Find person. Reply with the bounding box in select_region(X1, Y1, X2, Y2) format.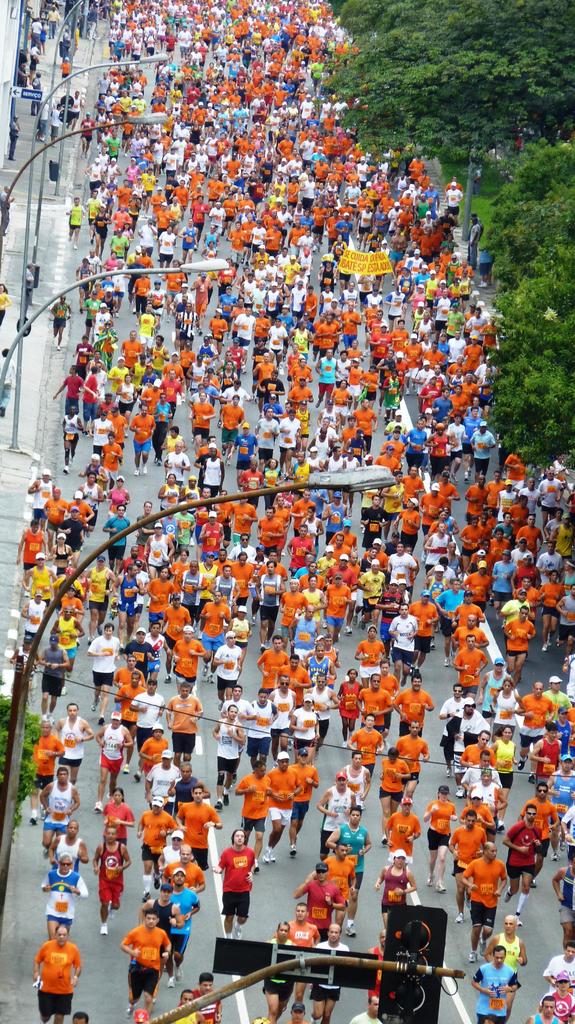
select_region(389, 623, 418, 697).
